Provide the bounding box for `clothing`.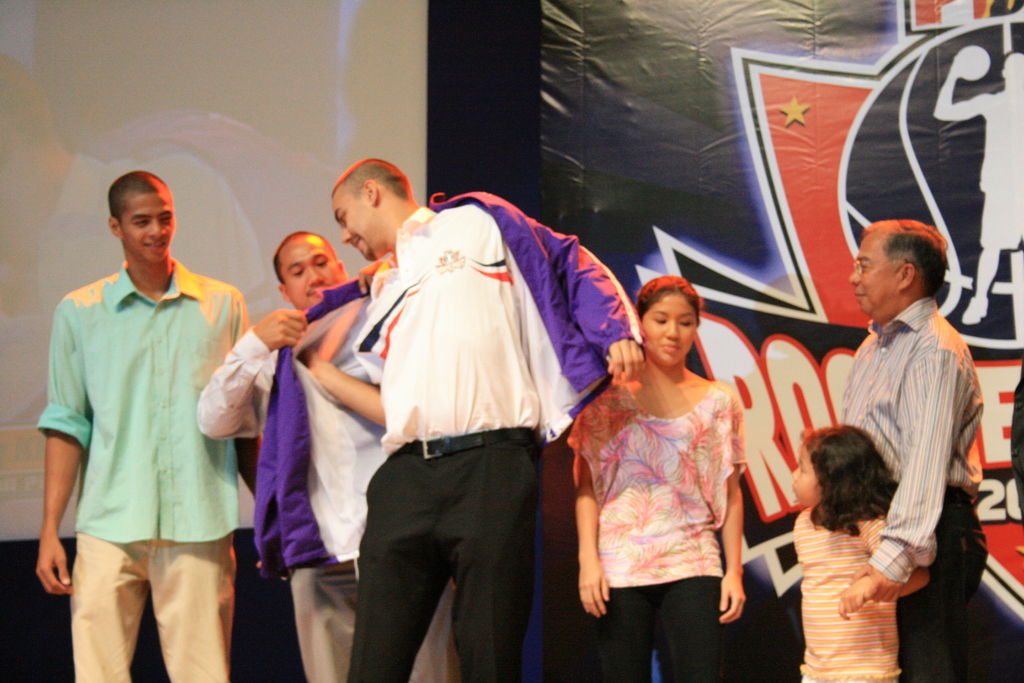
crop(836, 293, 990, 682).
